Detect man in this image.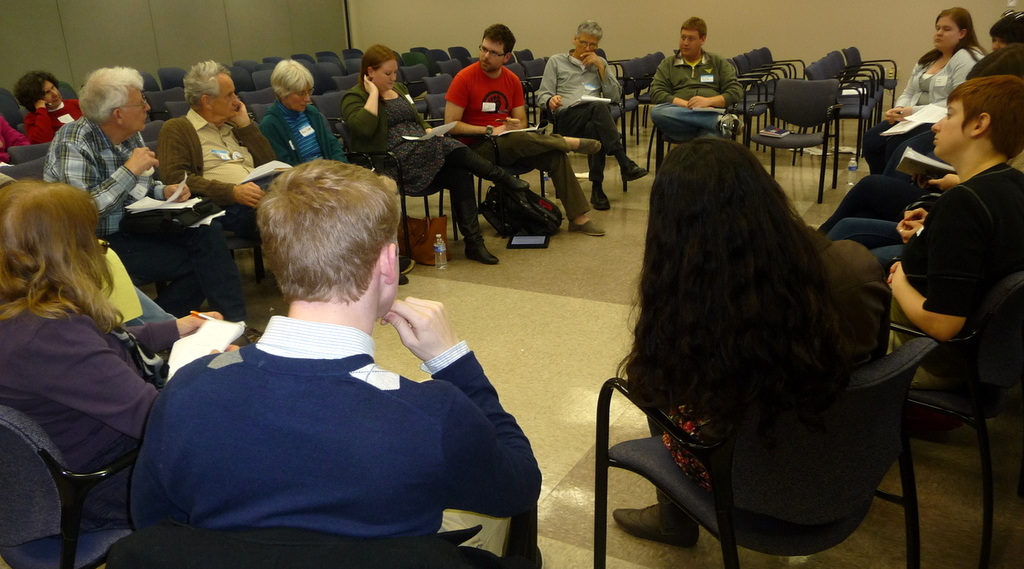
Detection: x1=443, y1=24, x2=605, y2=242.
